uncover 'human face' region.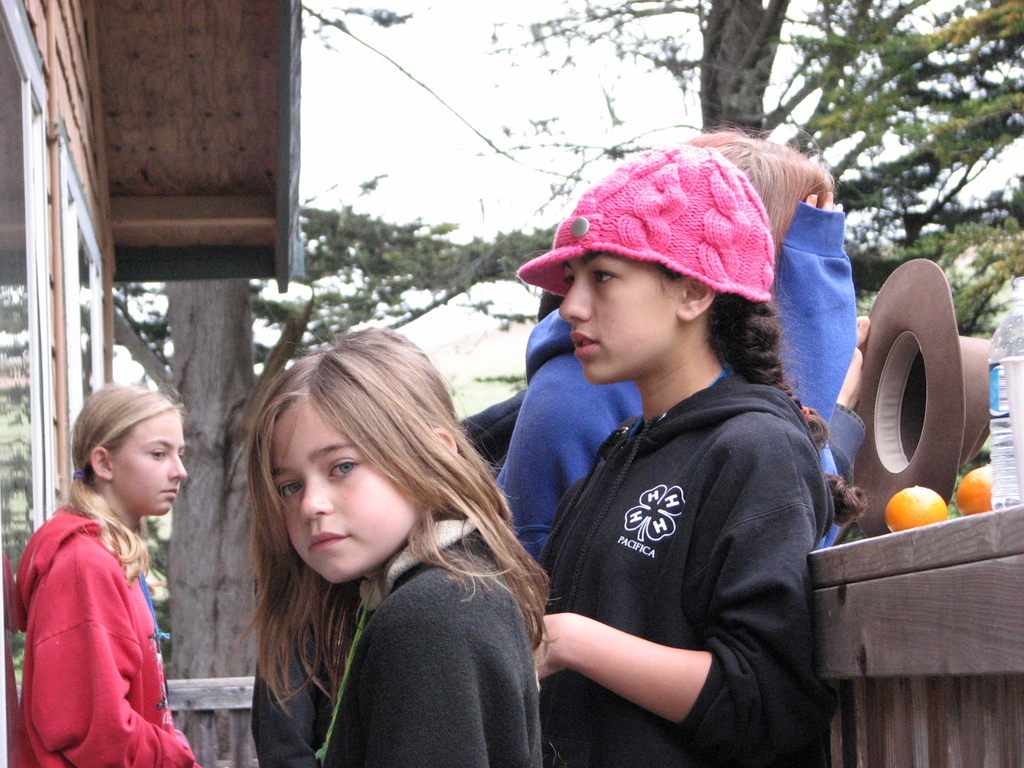
Uncovered: x1=265, y1=394, x2=428, y2=584.
